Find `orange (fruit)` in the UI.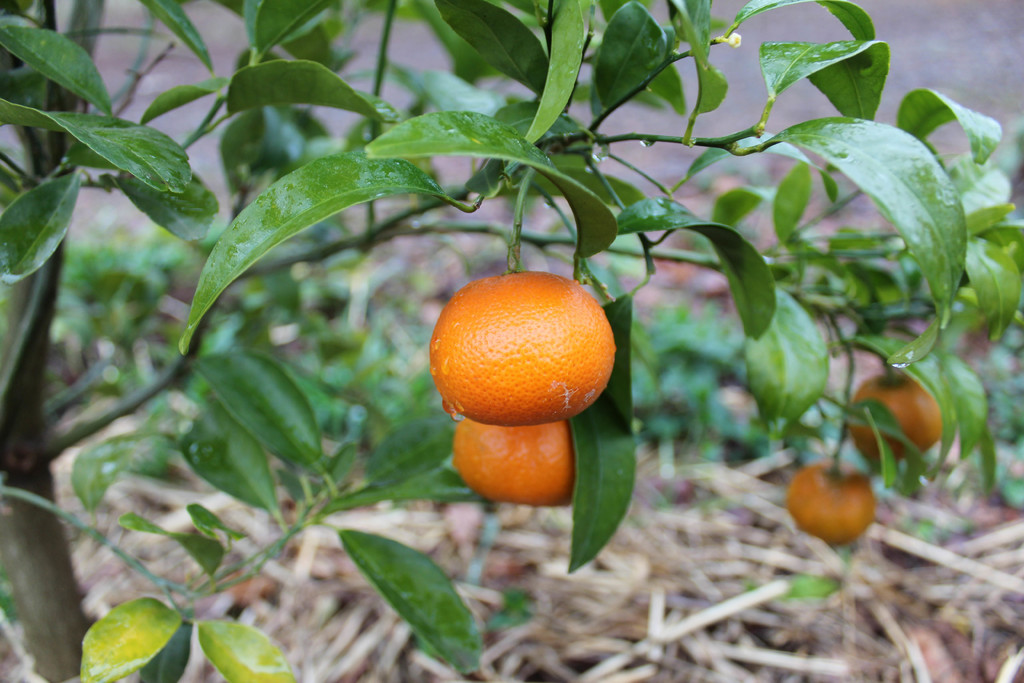
UI element at detection(431, 265, 621, 438).
